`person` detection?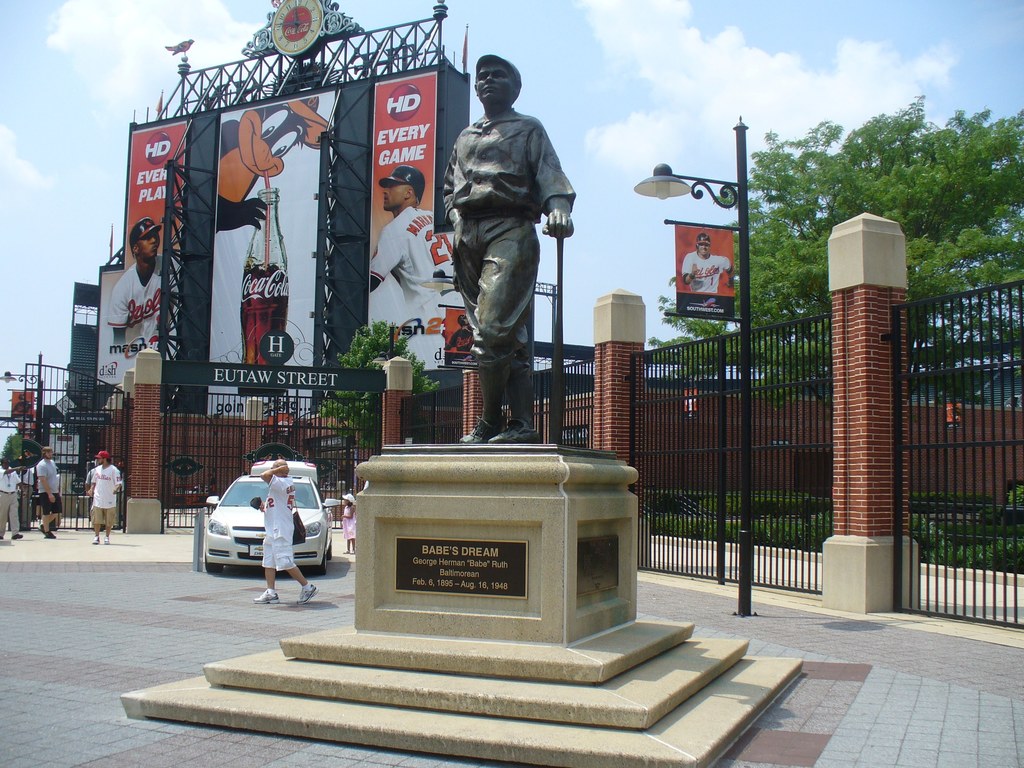
box(340, 490, 356, 553)
